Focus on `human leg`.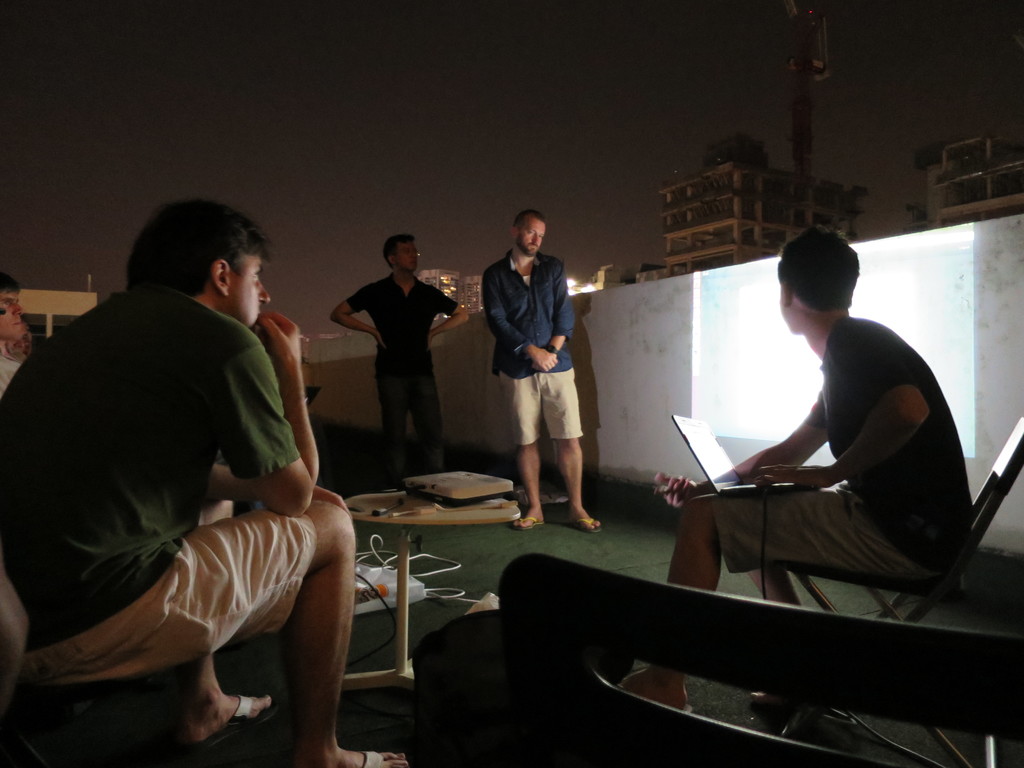
Focused at [374, 368, 410, 483].
